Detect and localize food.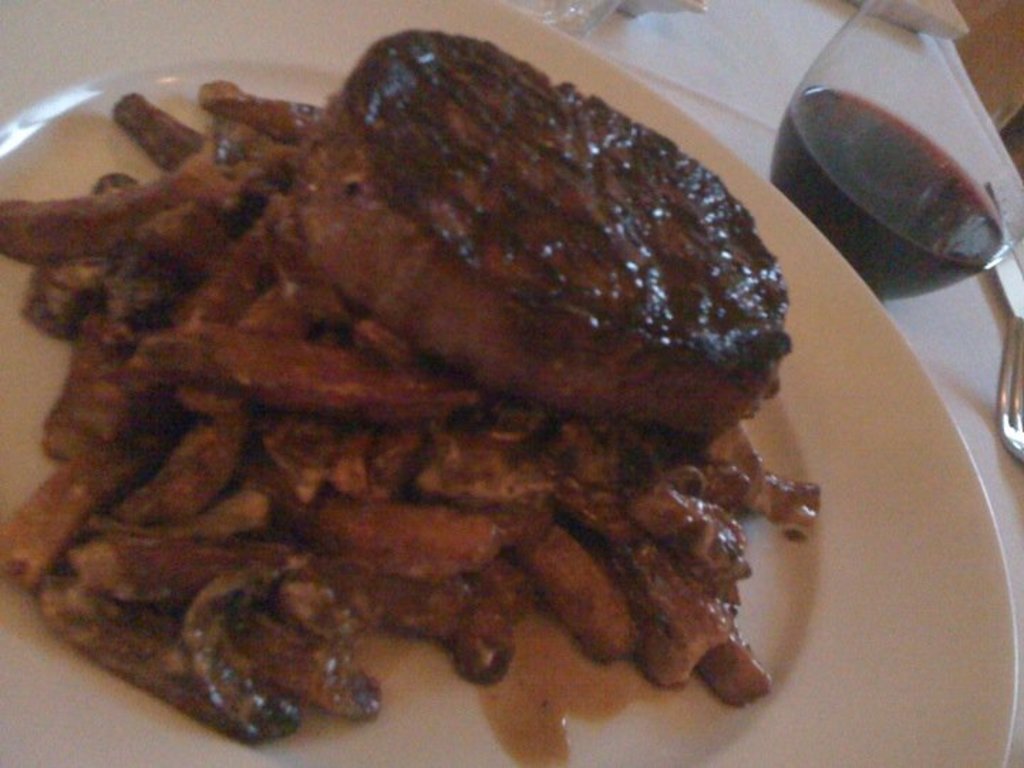
Localized at left=36, top=24, right=841, bottom=741.
